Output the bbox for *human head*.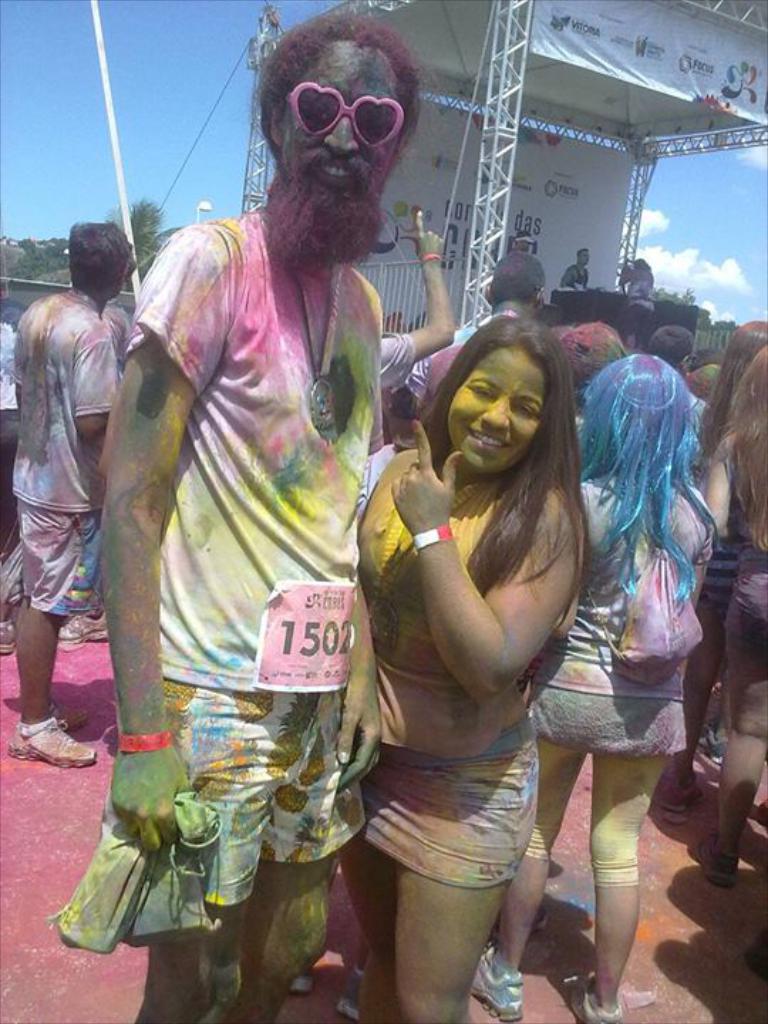
region(481, 257, 545, 310).
